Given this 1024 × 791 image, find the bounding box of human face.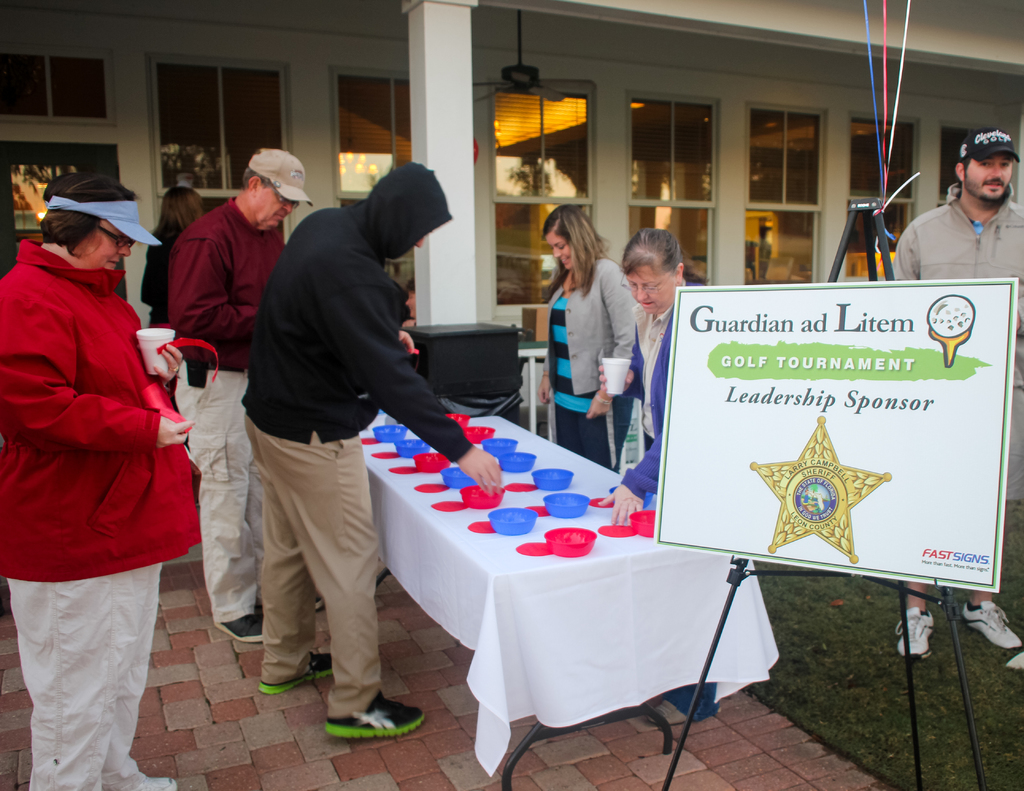
crop(548, 229, 575, 268).
